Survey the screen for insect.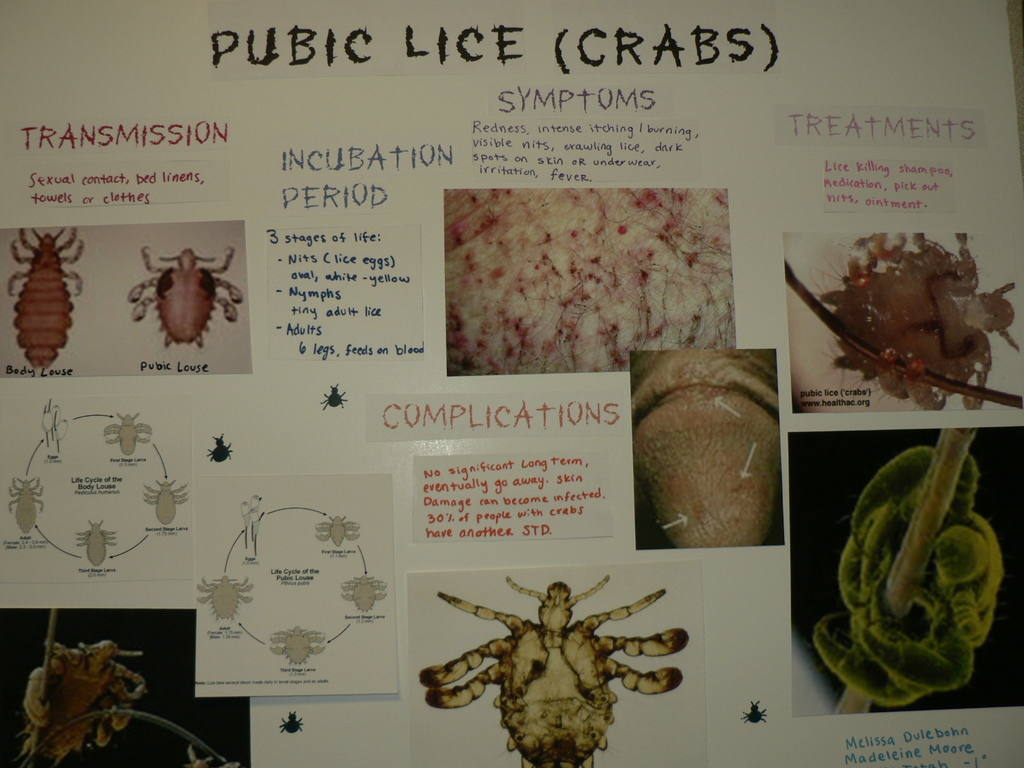
Survey found: (123, 246, 244, 346).
